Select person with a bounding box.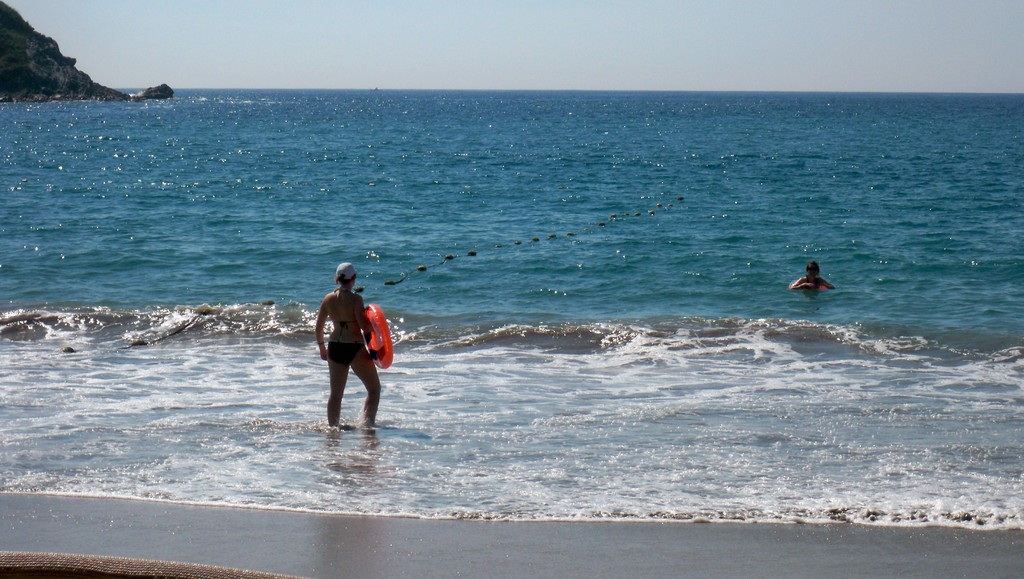
<bbox>317, 259, 391, 433</bbox>.
